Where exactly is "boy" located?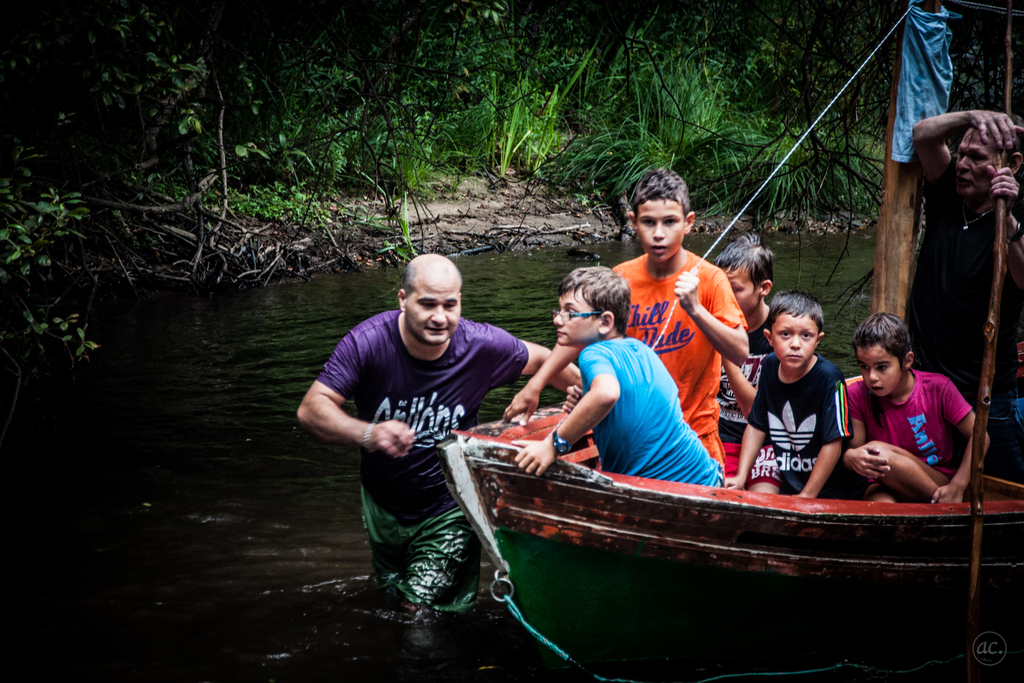
Its bounding box is x1=502 y1=169 x2=749 y2=478.
